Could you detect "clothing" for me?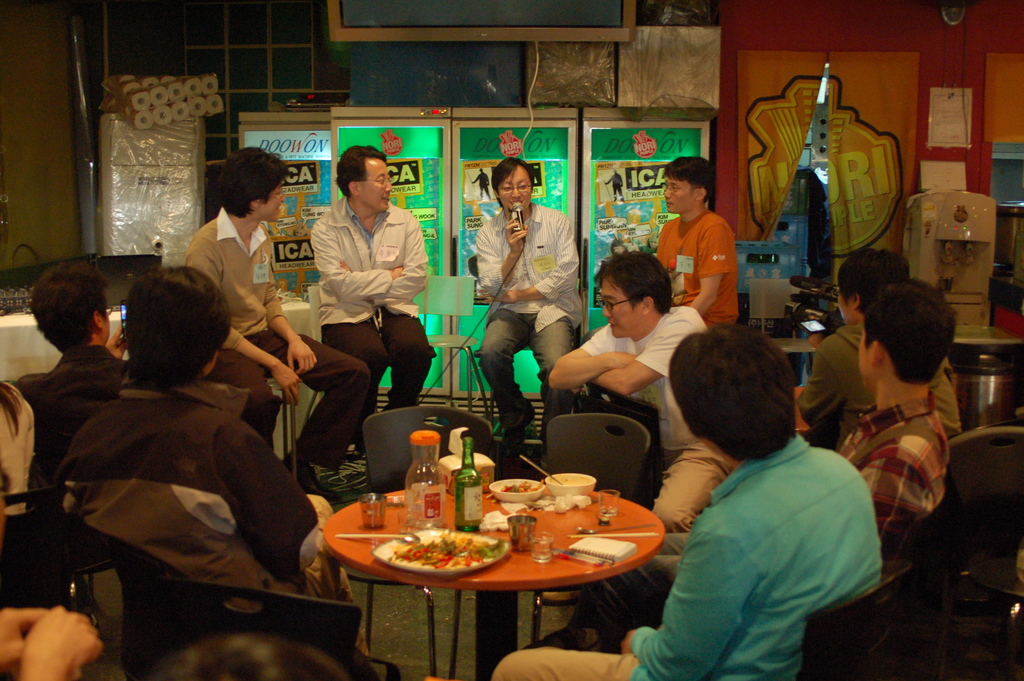
Detection result: [x1=13, y1=334, x2=168, y2=429].
